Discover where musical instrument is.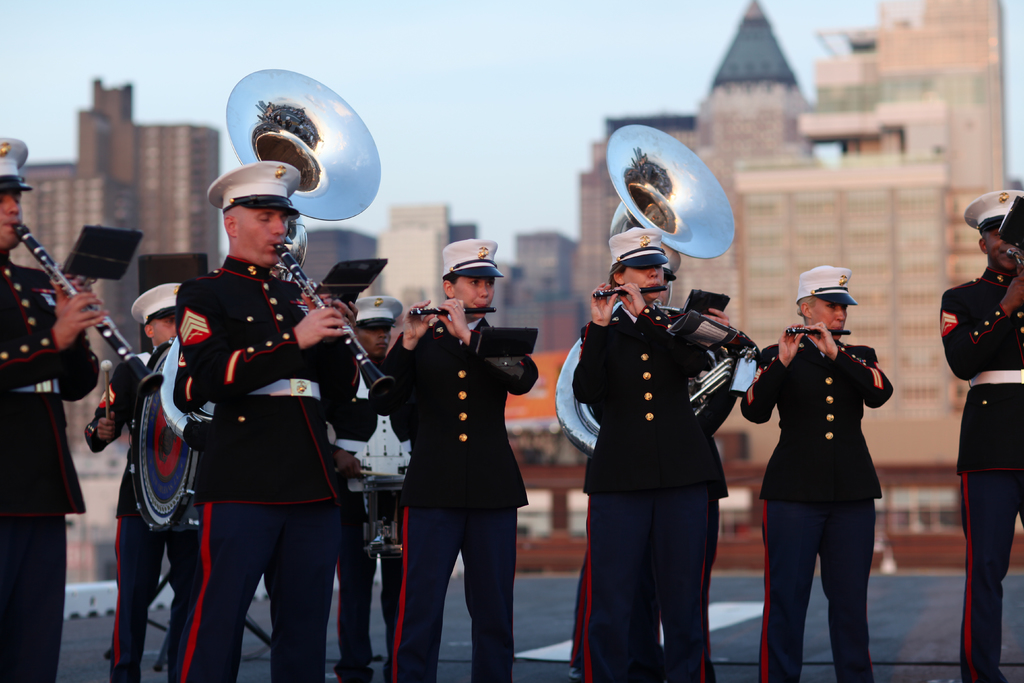
Discovered at x1=589, y1=278, x2=670, y2=297.
